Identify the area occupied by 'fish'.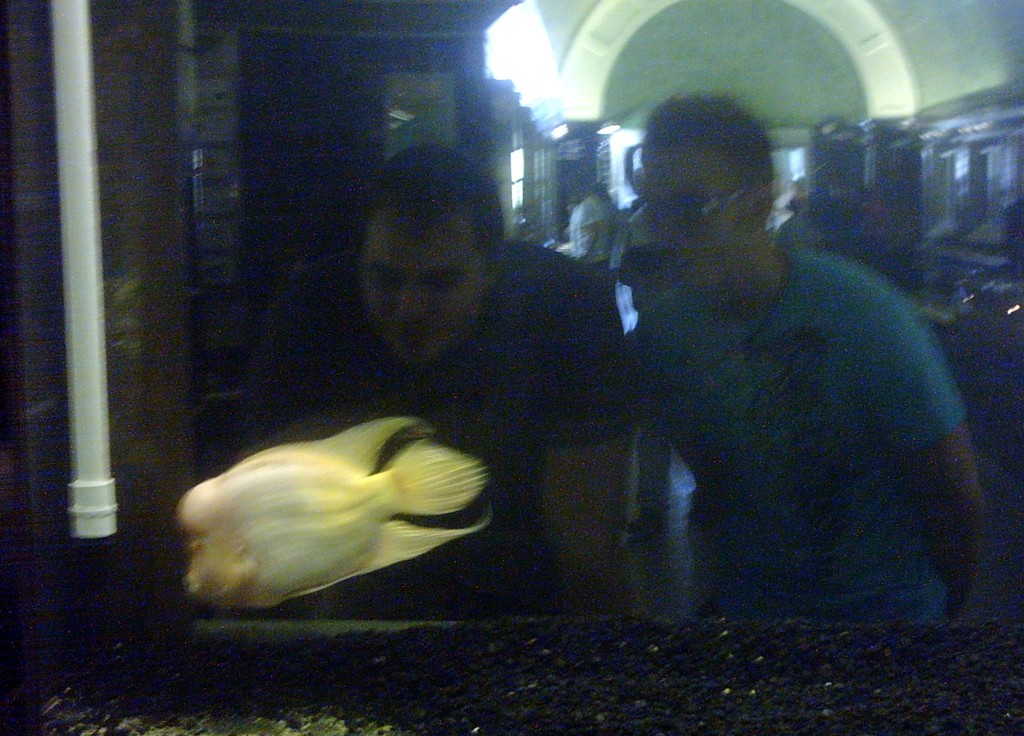
Area: (163,407,517,637).
